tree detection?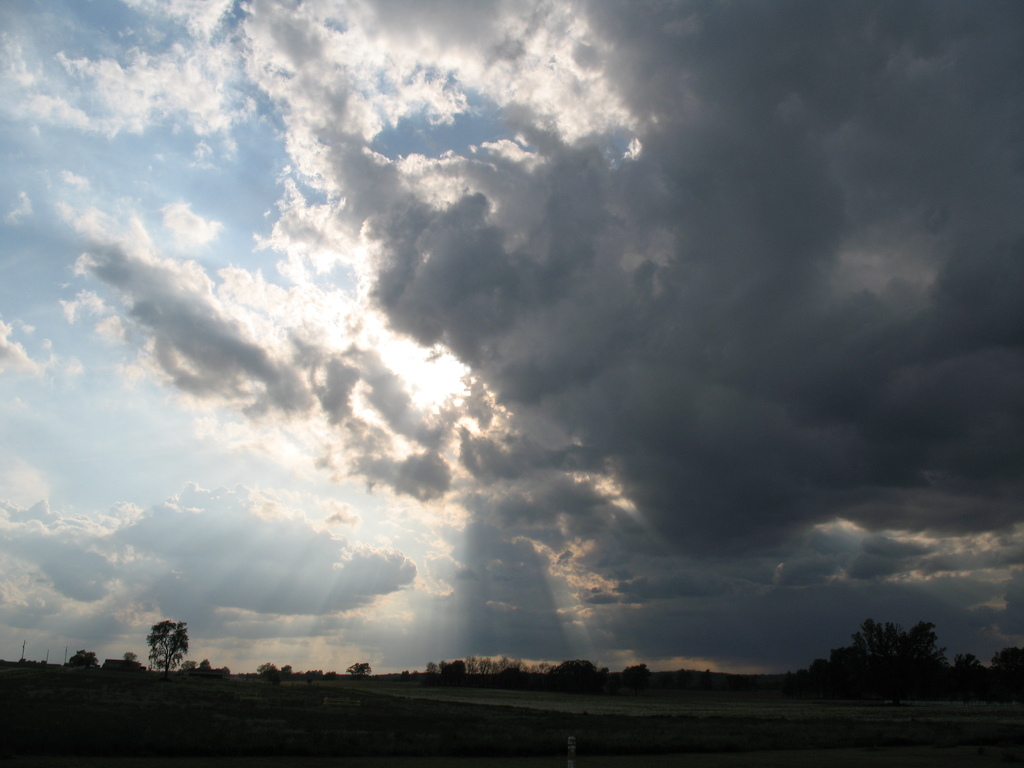
bbox=[990, 646, 1023, 669]
